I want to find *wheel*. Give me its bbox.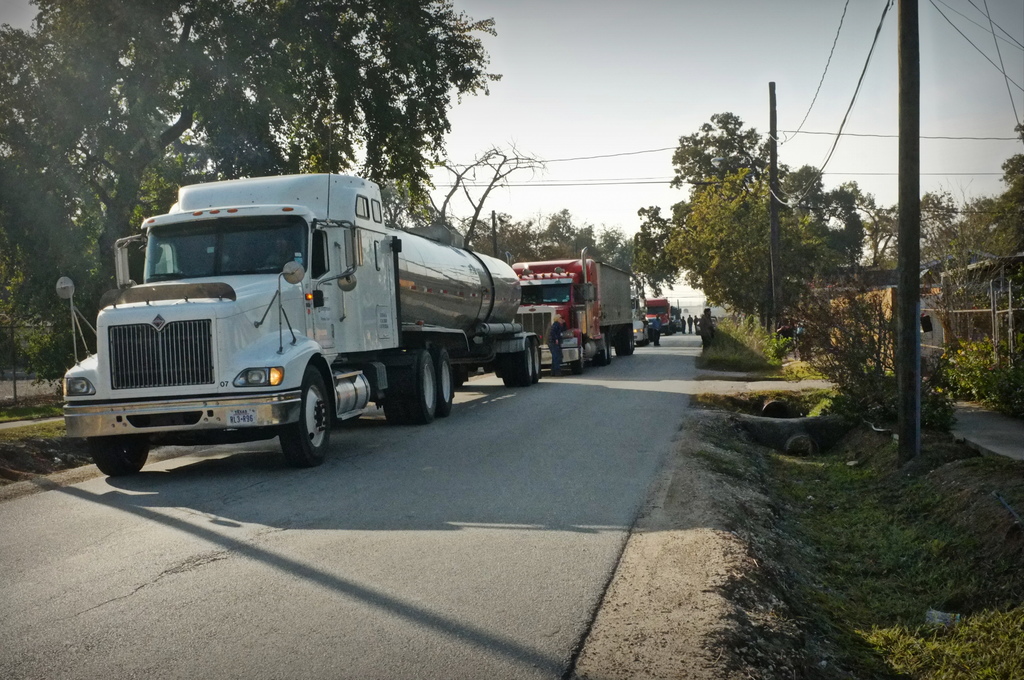
detection(594, 336, 605, 366).
